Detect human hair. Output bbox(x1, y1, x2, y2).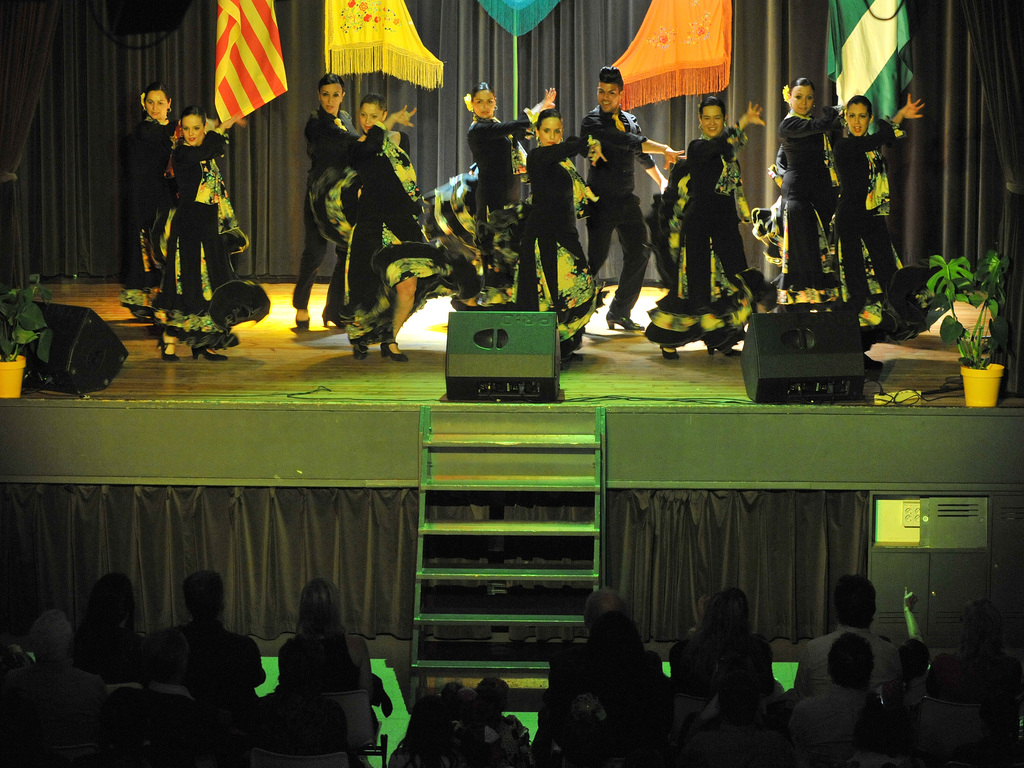
bbox(473, 677, 513, 714).
